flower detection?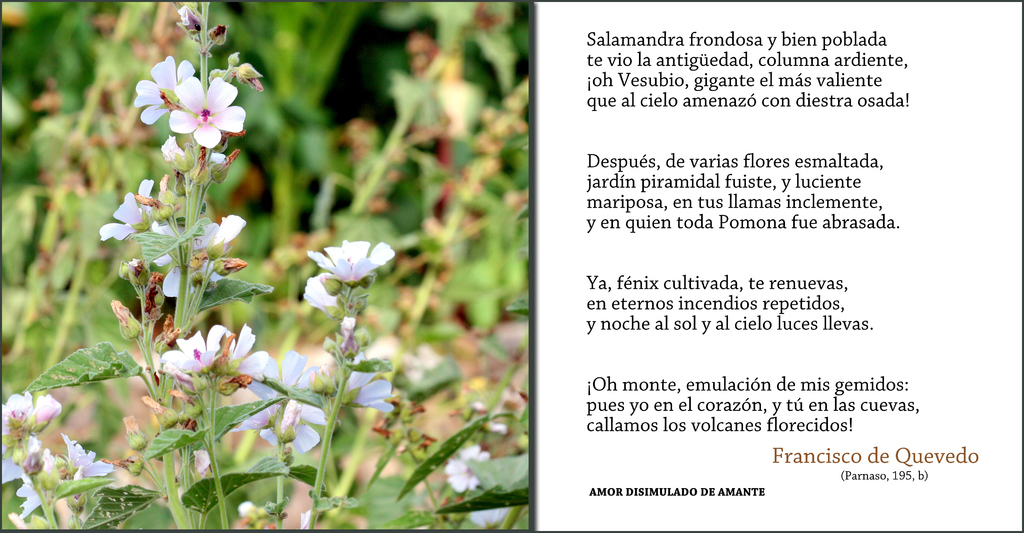
bbox=[156, 322, 237, 374]
